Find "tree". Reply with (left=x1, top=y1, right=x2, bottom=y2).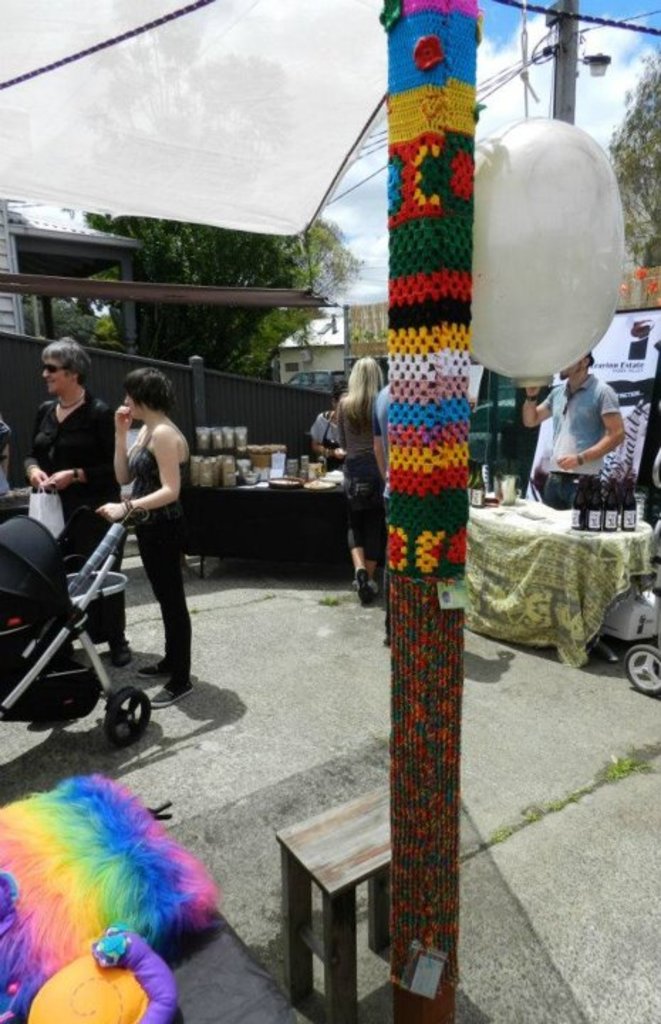
(left=74, top=209, right=361, bottom=381).
